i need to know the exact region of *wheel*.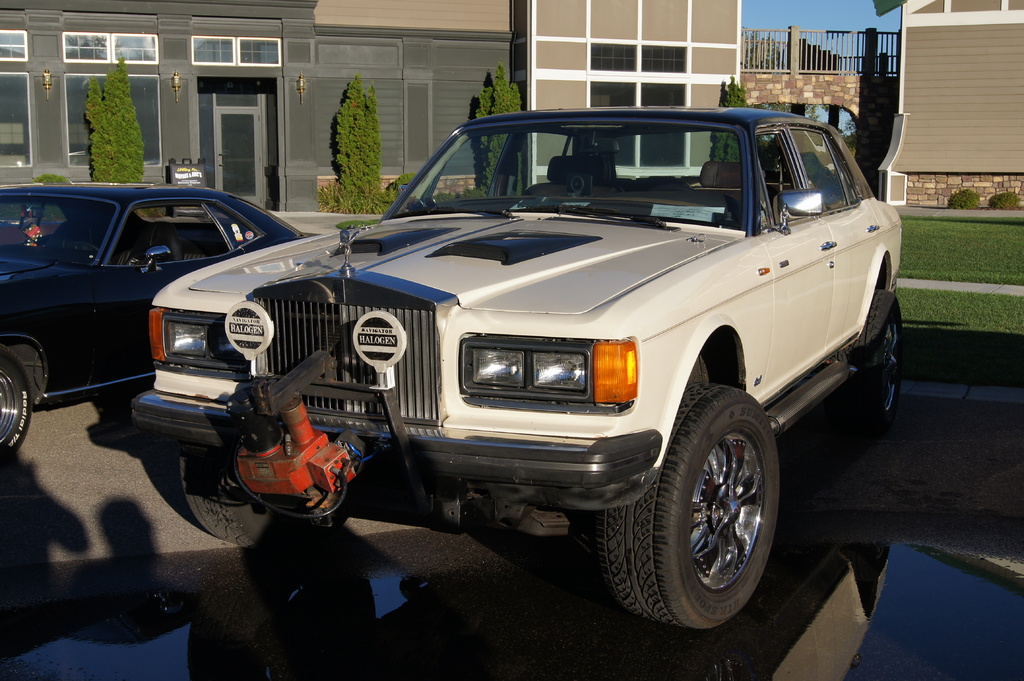
Region: region(831, 292, 908, 440).
